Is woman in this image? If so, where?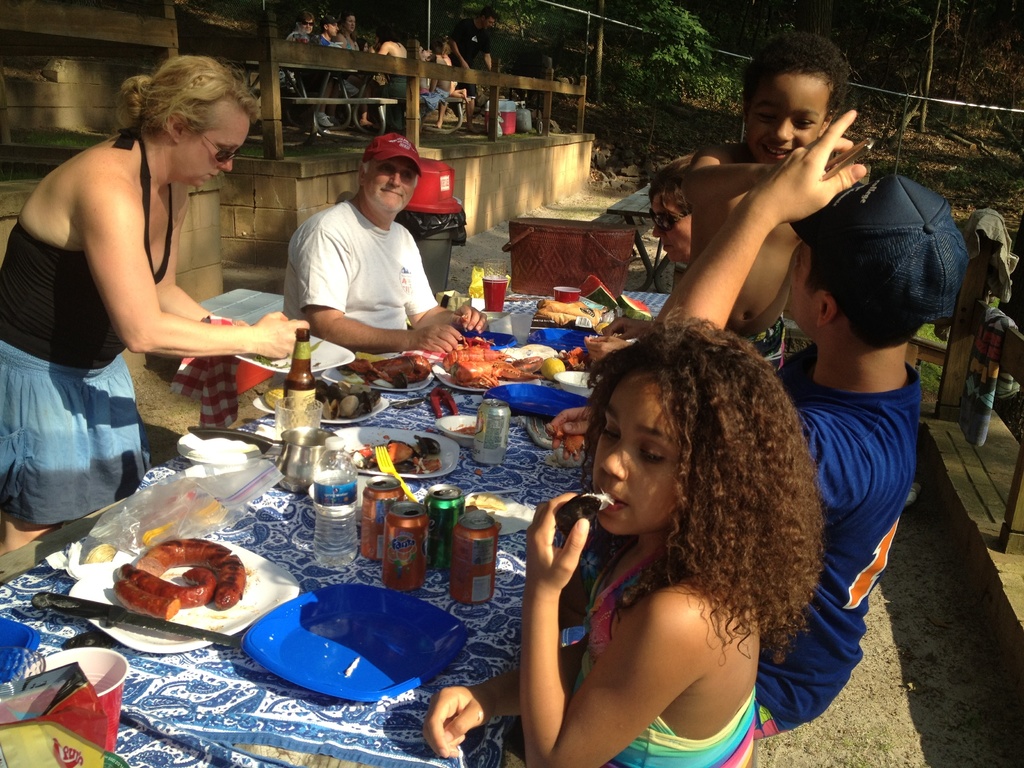
Yes, at crop(0, 50, 310, 562).
